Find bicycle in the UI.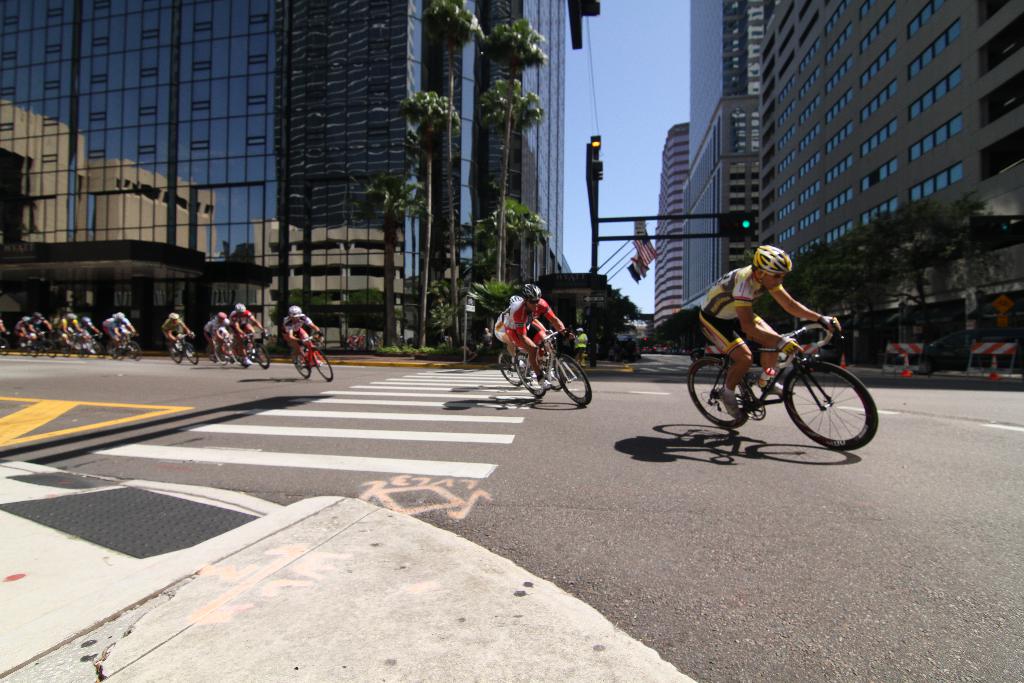
UI element at 670 286 896 466.
